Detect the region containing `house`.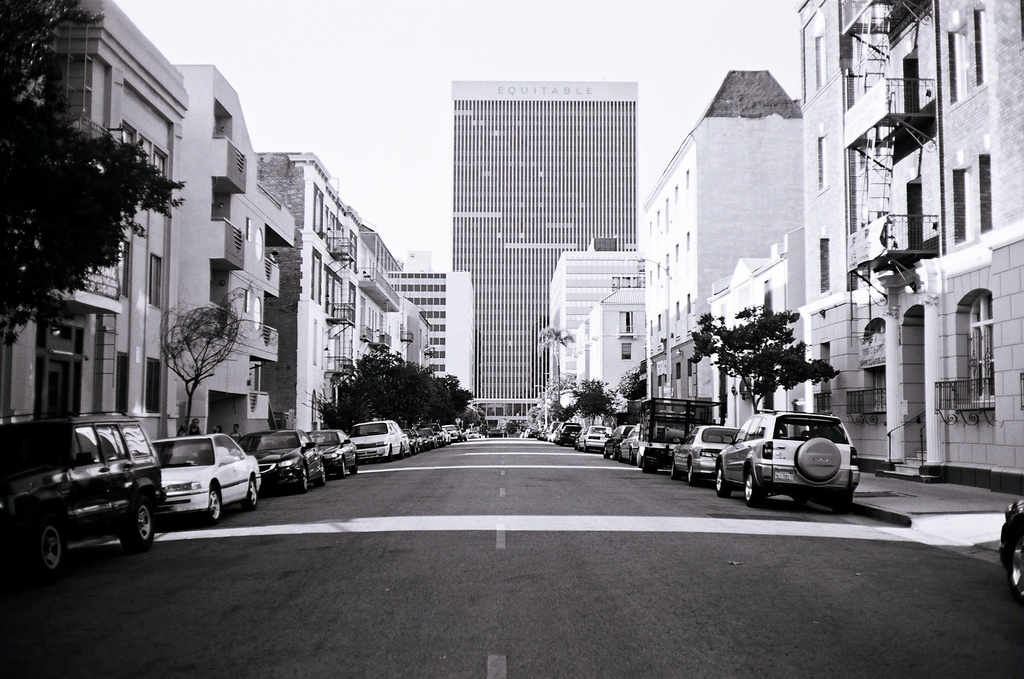
region(704, 228, 806, 422).
